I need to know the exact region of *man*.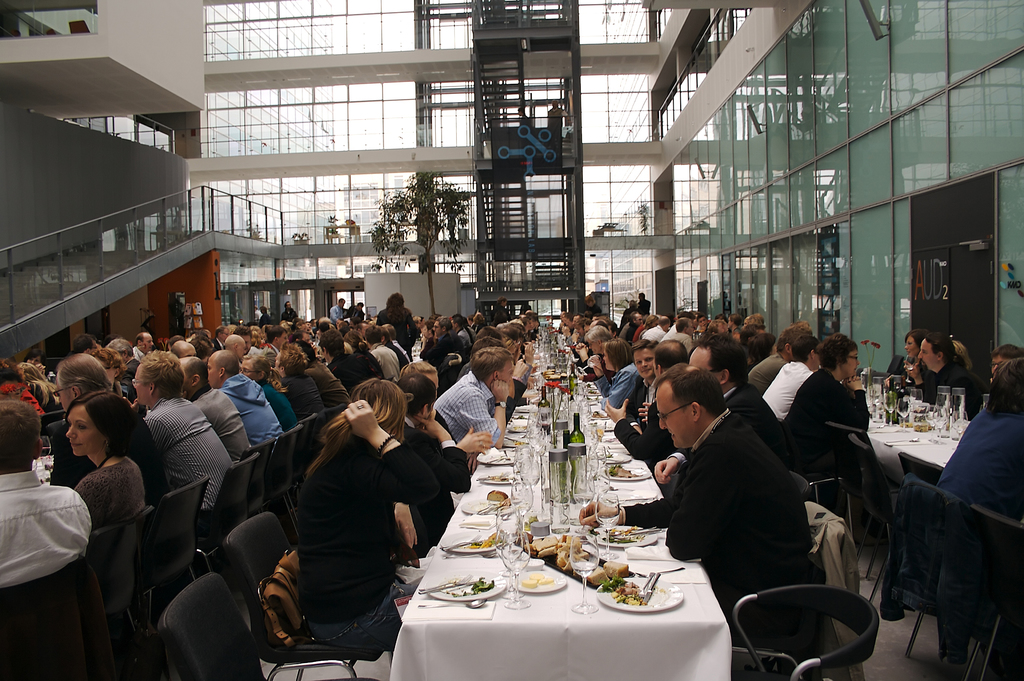
Region: (642,315,668,357).
